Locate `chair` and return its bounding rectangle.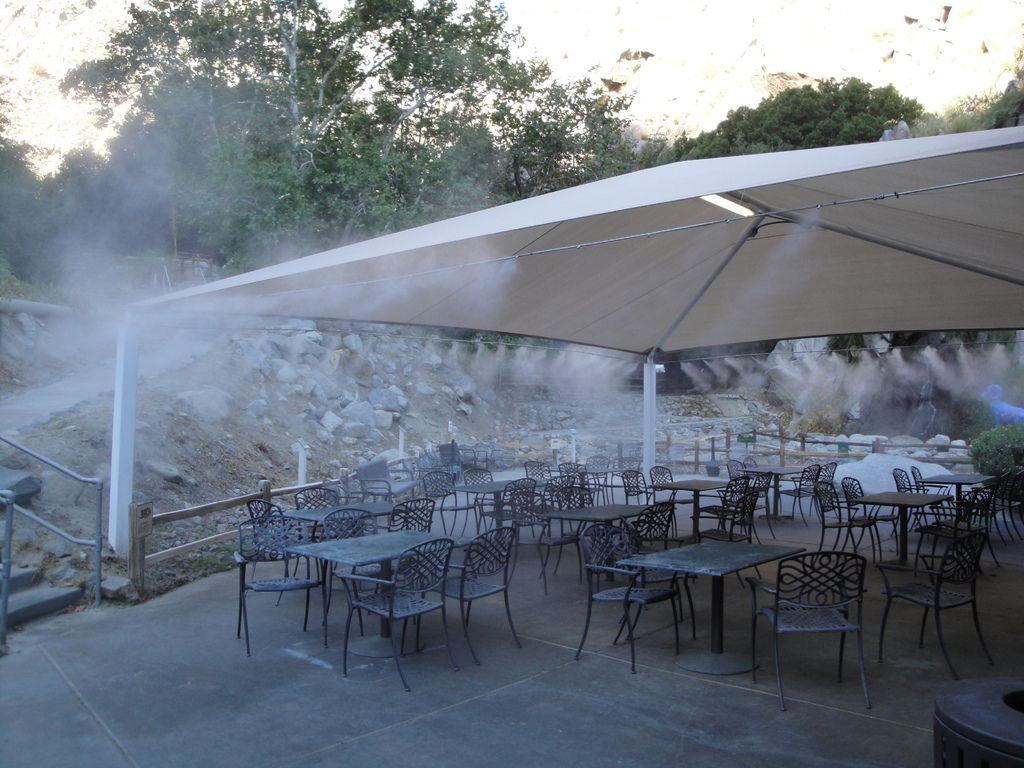
x1=879 y1=529 x2=993 y2=684.
